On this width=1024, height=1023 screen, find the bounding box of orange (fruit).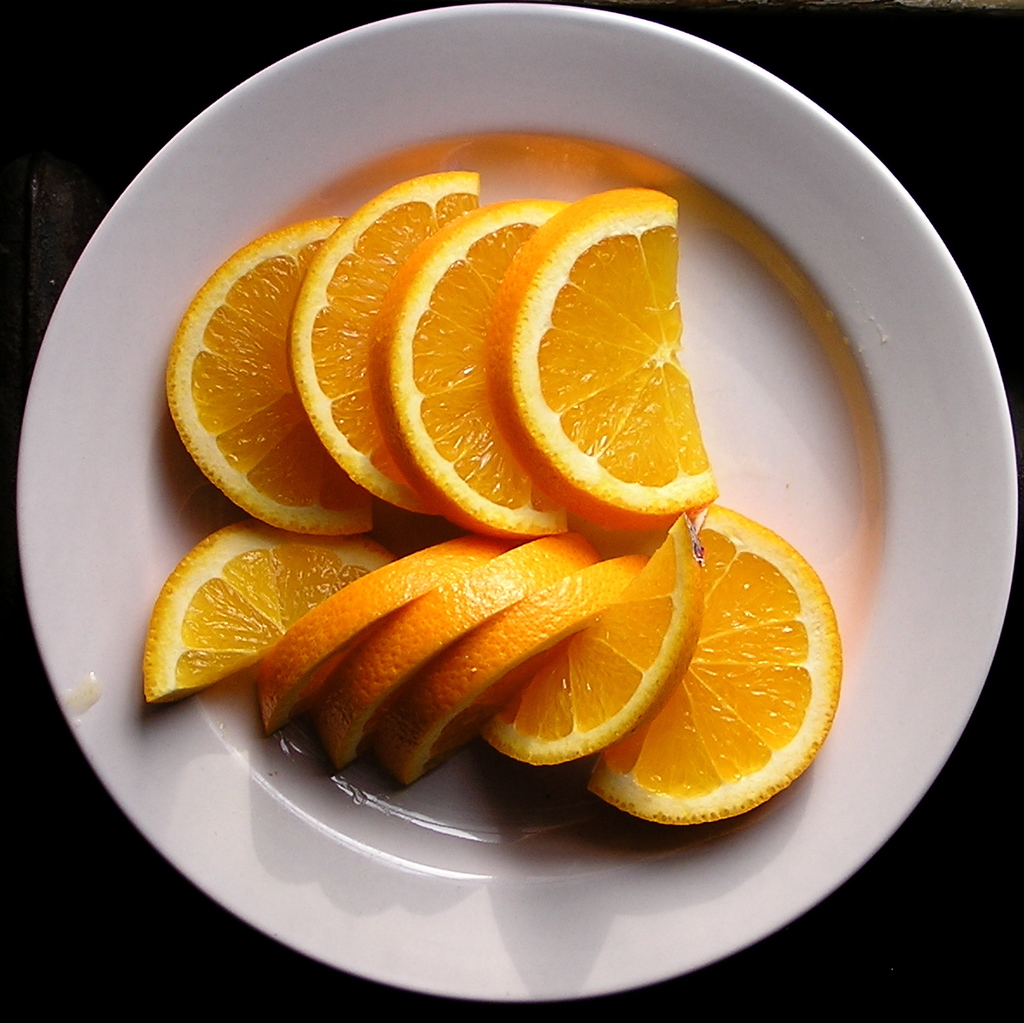
Bounding box: bbox=(578, 508, 848, 832).
